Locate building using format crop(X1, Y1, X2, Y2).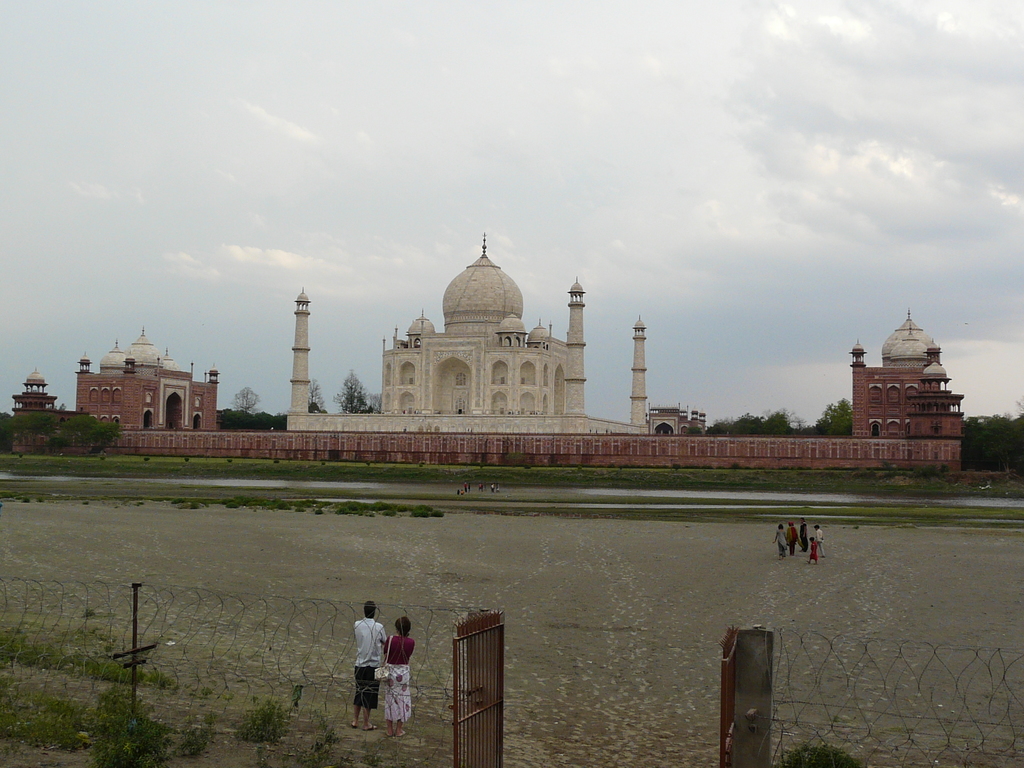
crop(287, 233, 649, 436).
